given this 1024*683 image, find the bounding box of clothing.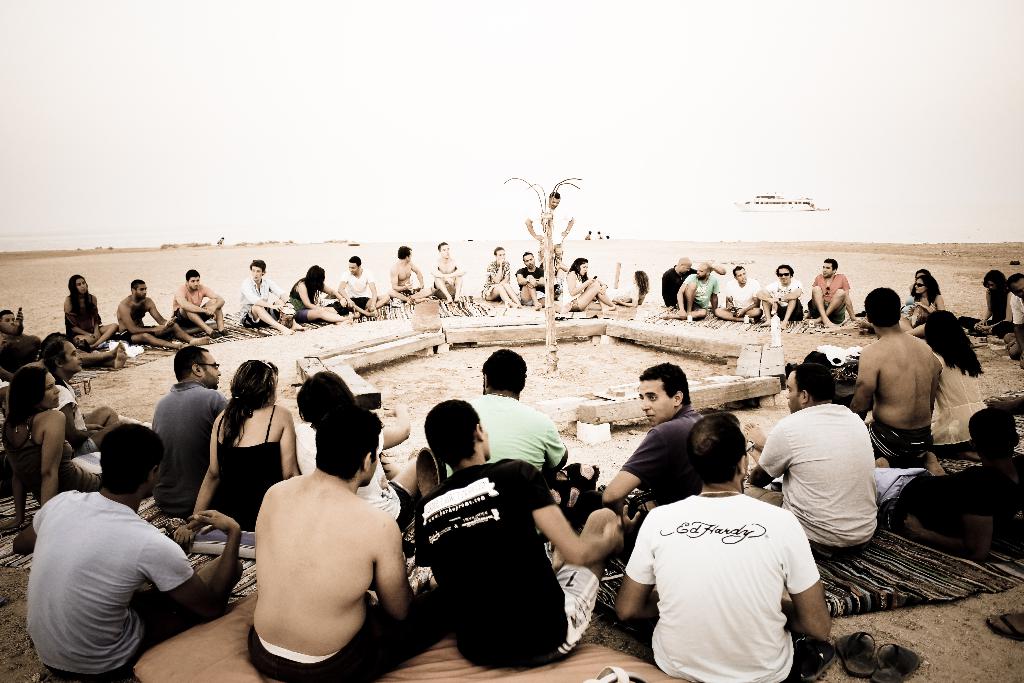
(left=120, top=325, right=157, bottom=345).
